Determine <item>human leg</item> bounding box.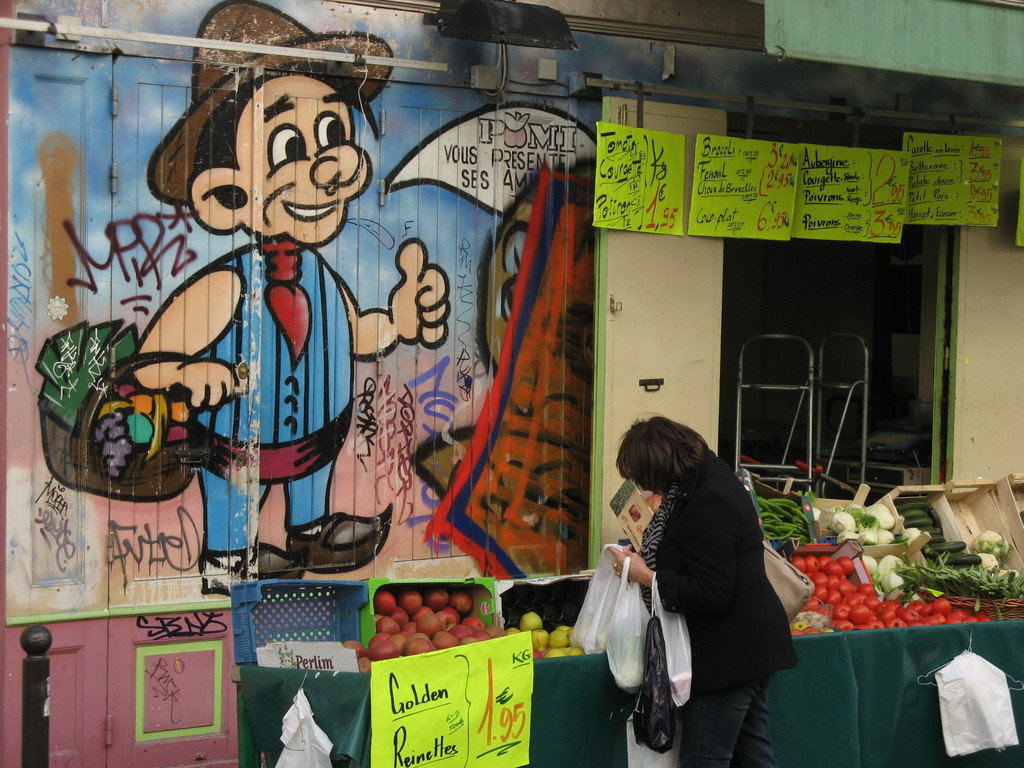
Determined: pyautogui.locateOnScreen(676, 661, 765, 767).
